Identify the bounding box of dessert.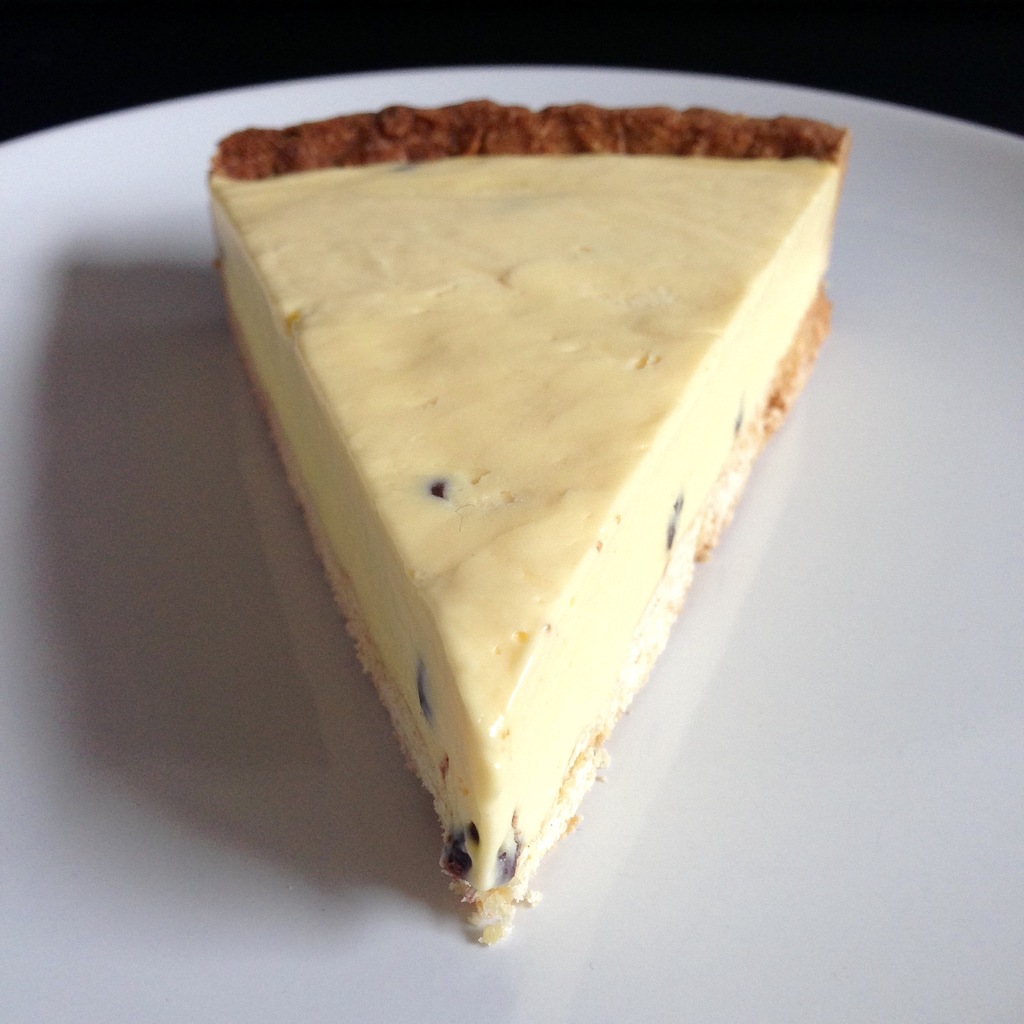
x1=211, y1=104, x2=836, y2=914.
